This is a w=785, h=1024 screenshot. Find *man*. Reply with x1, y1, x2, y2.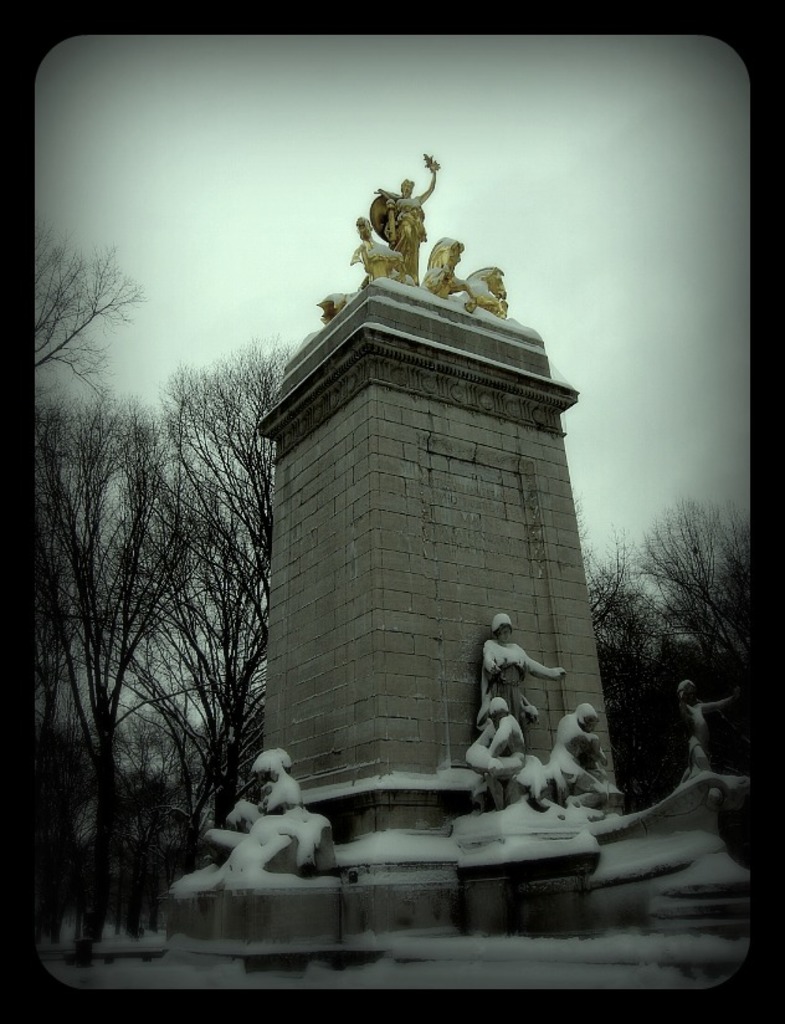
479, 610, 563, 731.
